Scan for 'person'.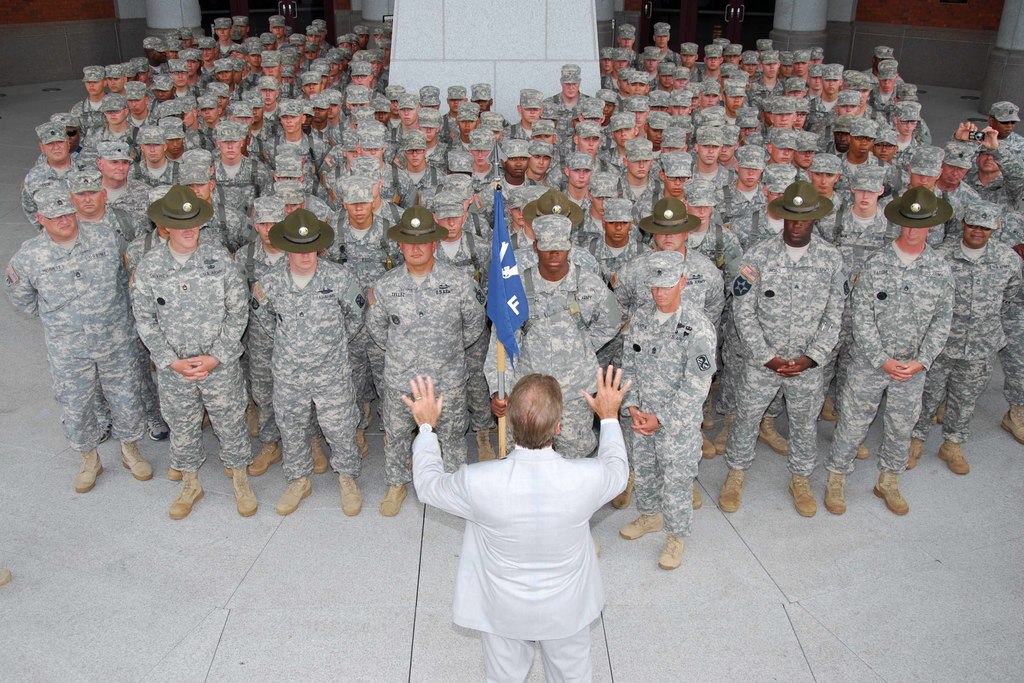
Scan result: (598,195,718,514).
